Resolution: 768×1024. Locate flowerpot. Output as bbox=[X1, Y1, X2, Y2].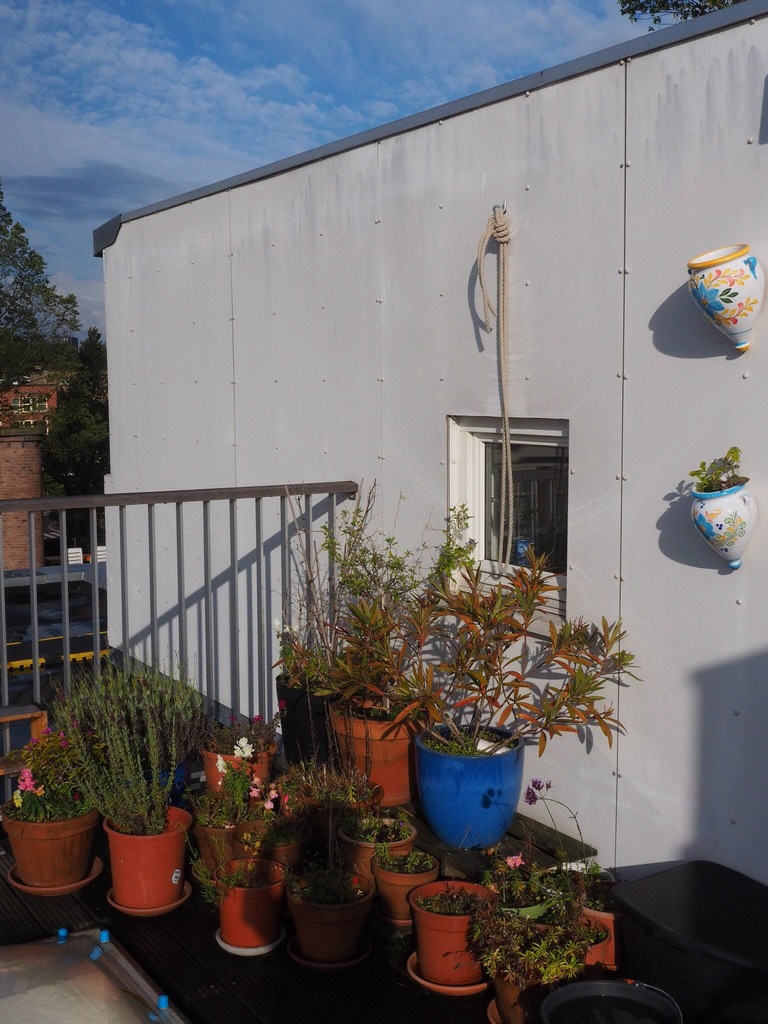
bbox=[282, 861, 373, 966].
